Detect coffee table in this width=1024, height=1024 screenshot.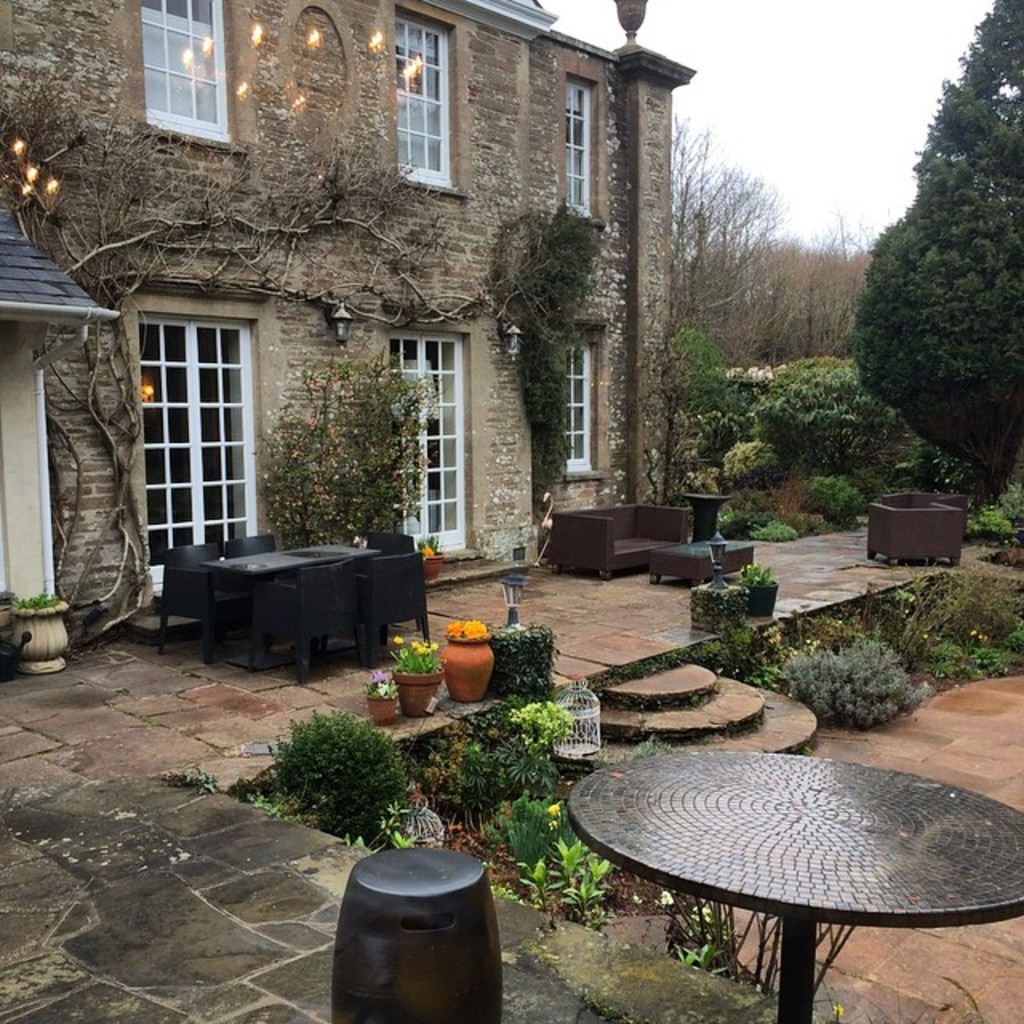
Detection: {"x1": 650, "y1": 536, "x2": 752, "y2": 578}.
